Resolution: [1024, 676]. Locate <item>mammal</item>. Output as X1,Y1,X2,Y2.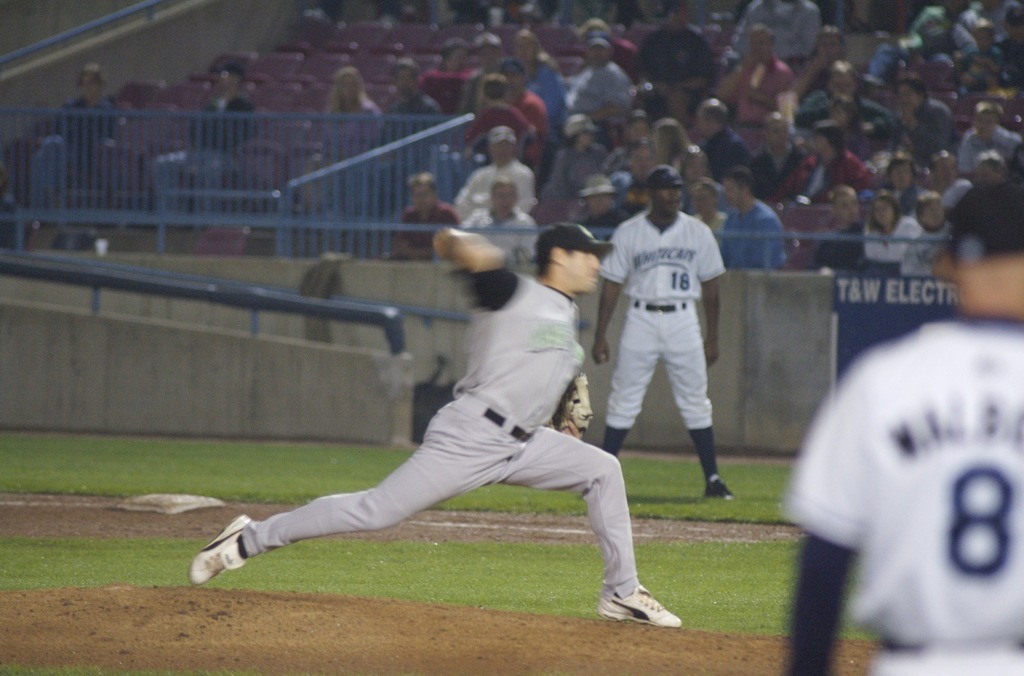
756,107,819,198.
